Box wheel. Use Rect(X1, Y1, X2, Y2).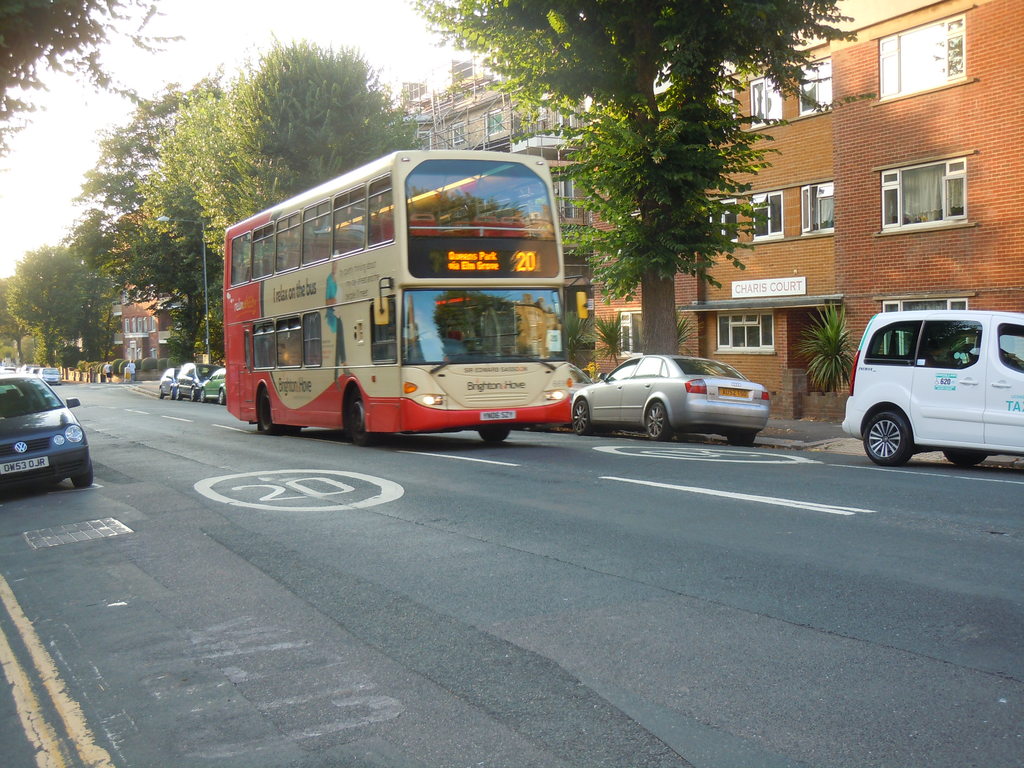
Rect(417, 330, 441, 342).
